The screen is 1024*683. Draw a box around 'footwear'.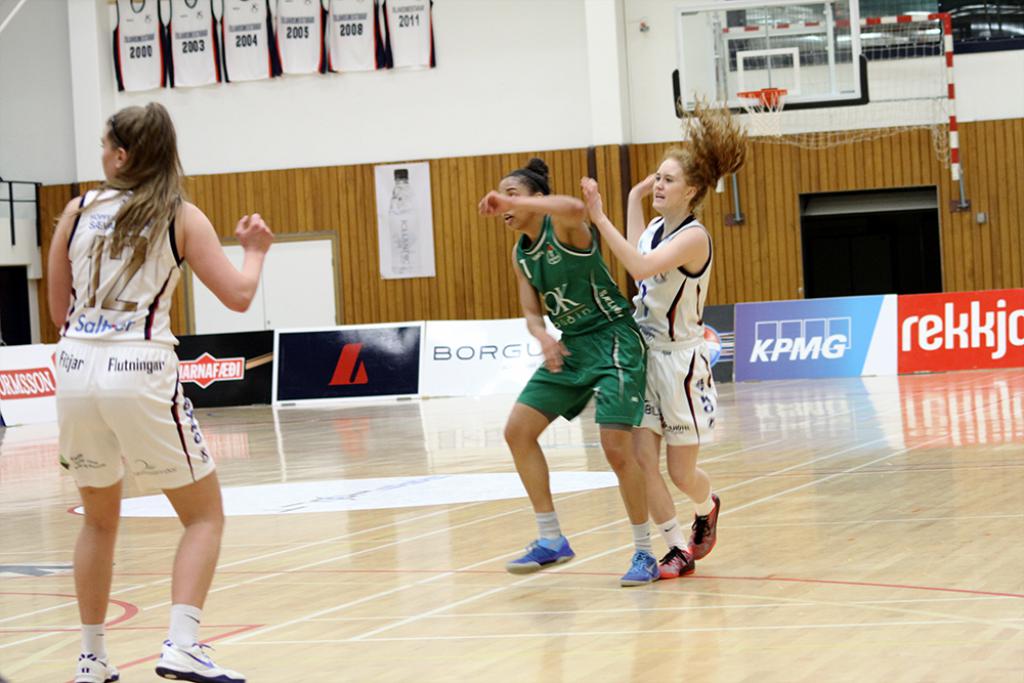
148/636/251/682.
